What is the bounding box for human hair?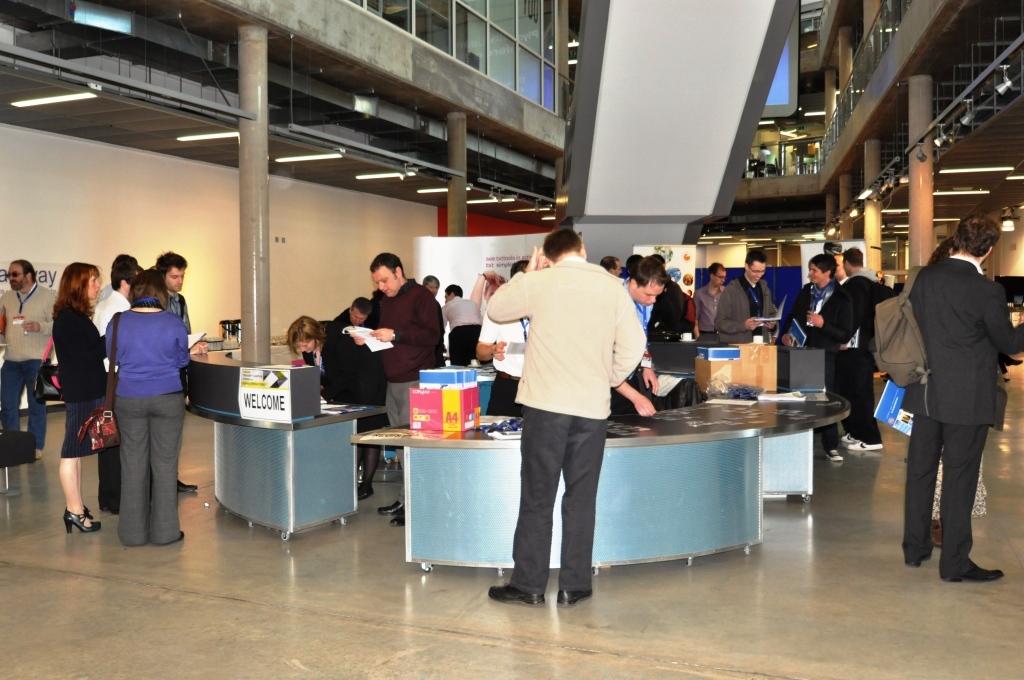
select_region(351, 298, 372, 312).
